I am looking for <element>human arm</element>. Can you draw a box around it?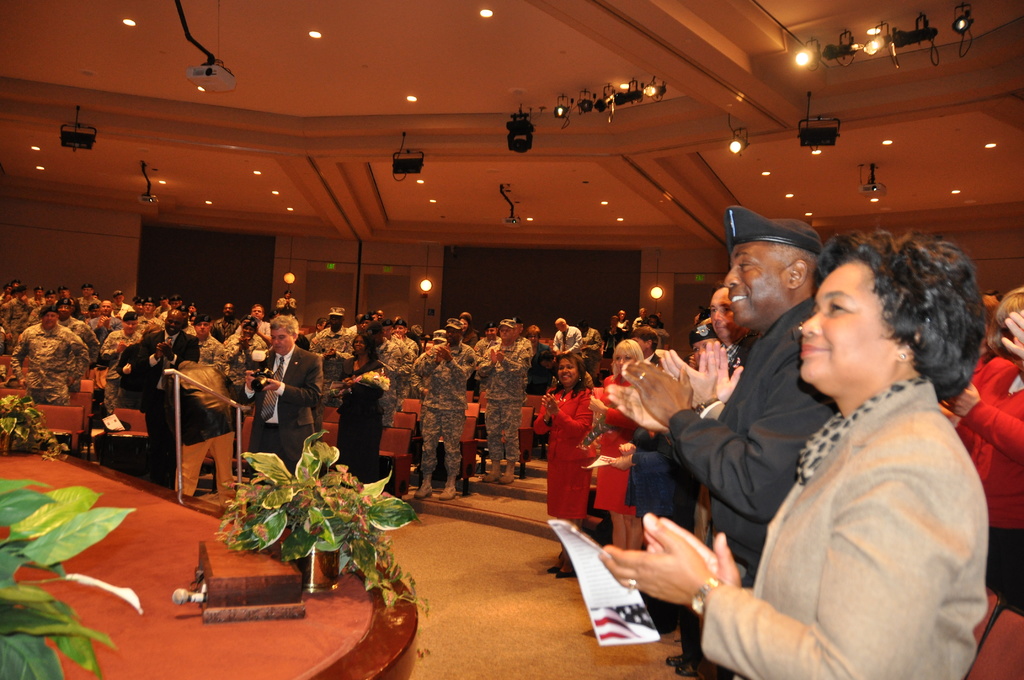
Sure, the bounding box is <box>262,360,325,398</box>.
